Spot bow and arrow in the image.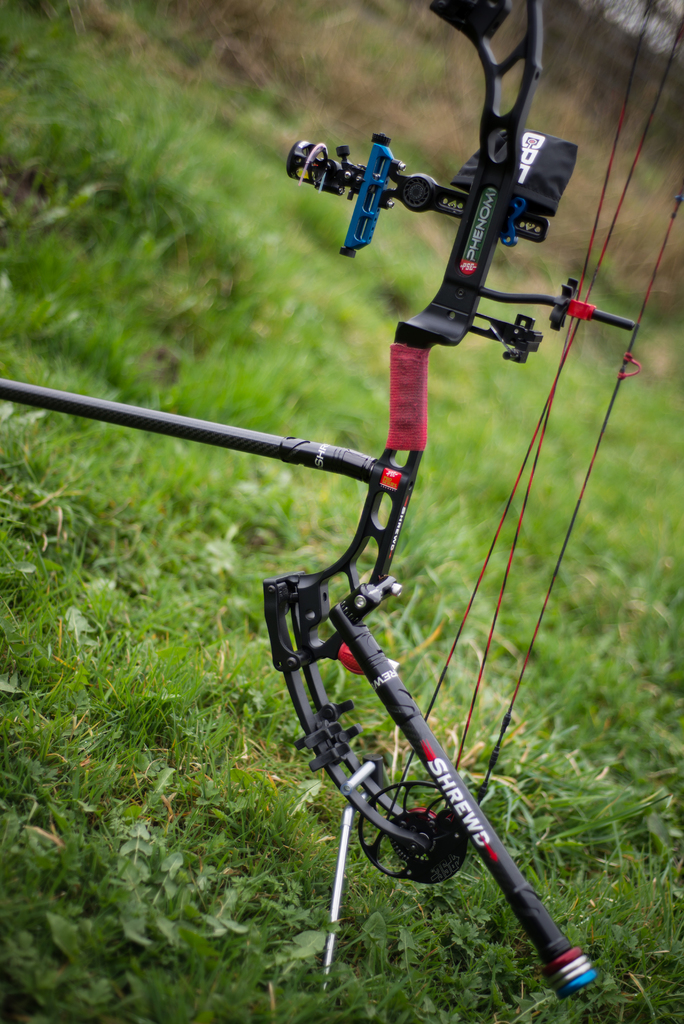
bow and arrow found at 0 0 683 993.
